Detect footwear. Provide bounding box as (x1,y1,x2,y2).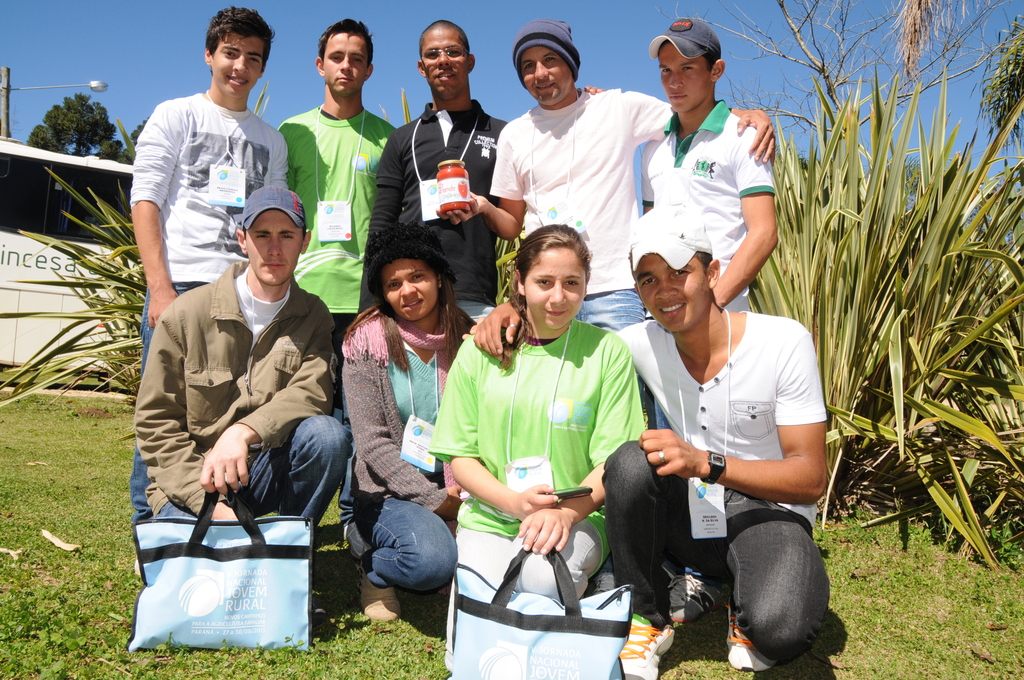
(664,572,722,623).
